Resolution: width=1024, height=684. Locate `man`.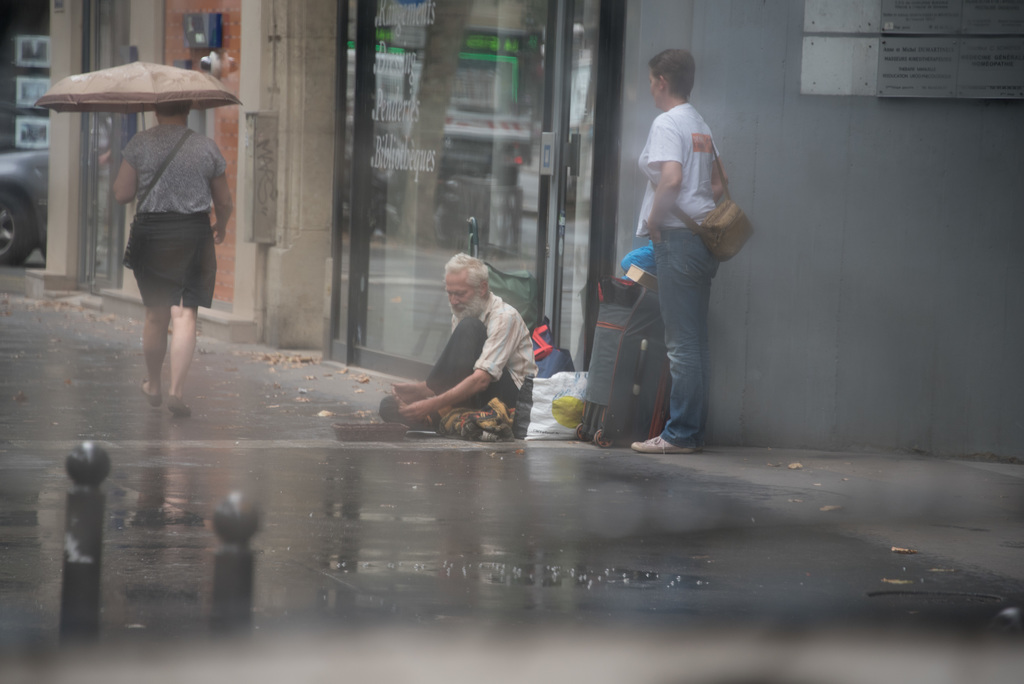
l=613, t=57, r=752, b=456.
